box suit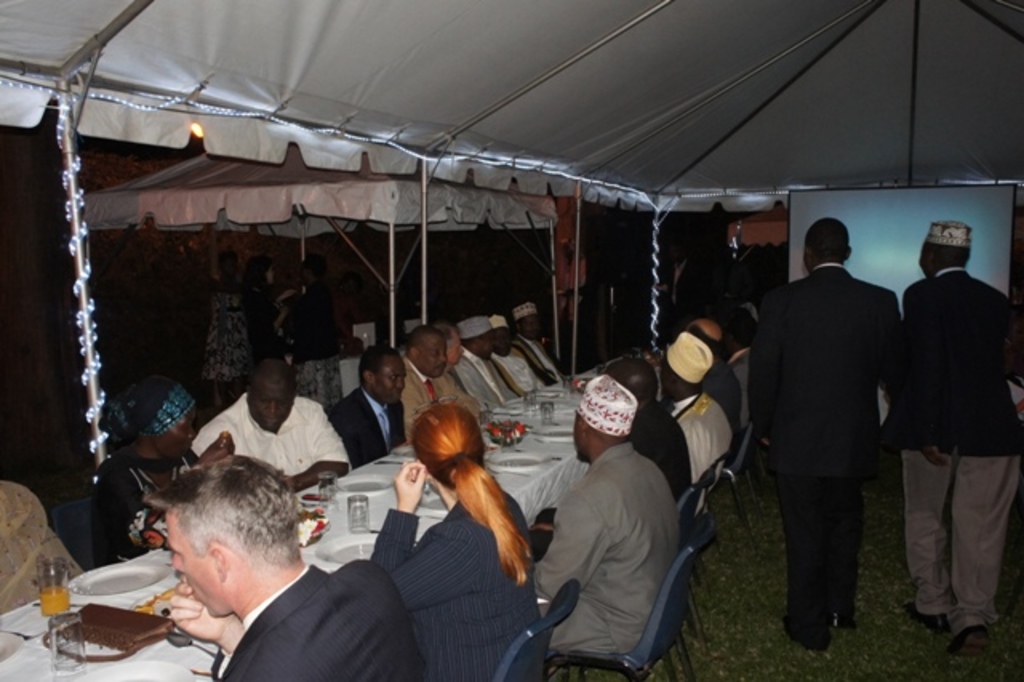
360 498 550 680
